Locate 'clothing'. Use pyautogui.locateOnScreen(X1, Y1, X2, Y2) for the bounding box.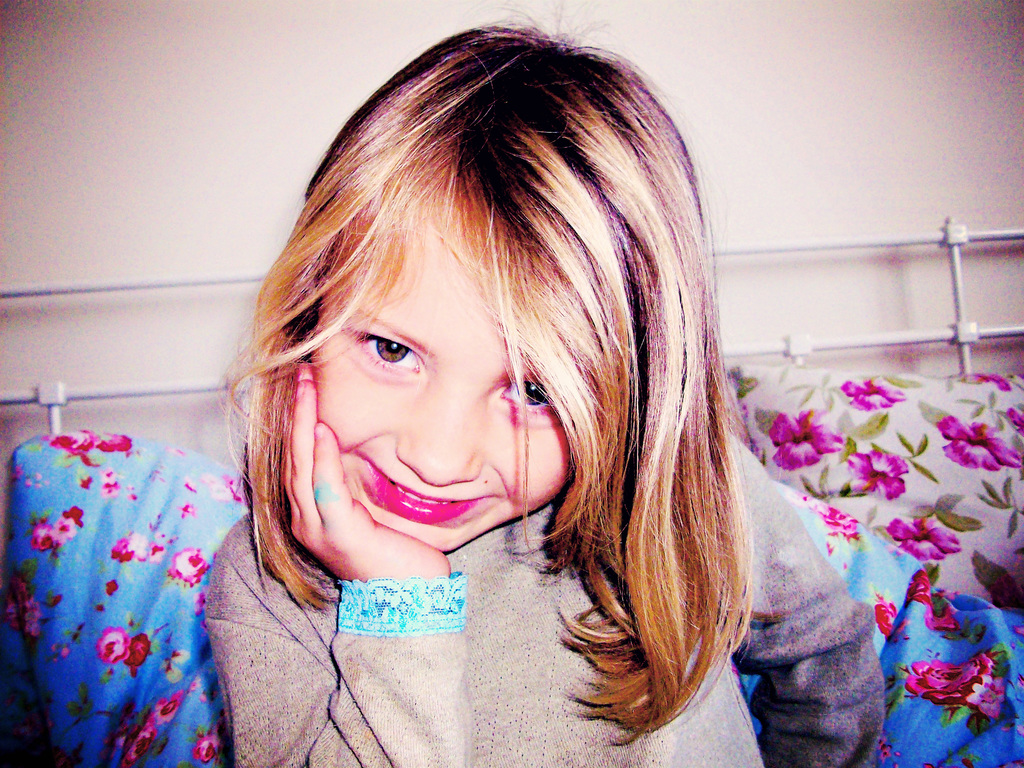
pyautogui.locateOnScreen(141, 140, 829, 749).
